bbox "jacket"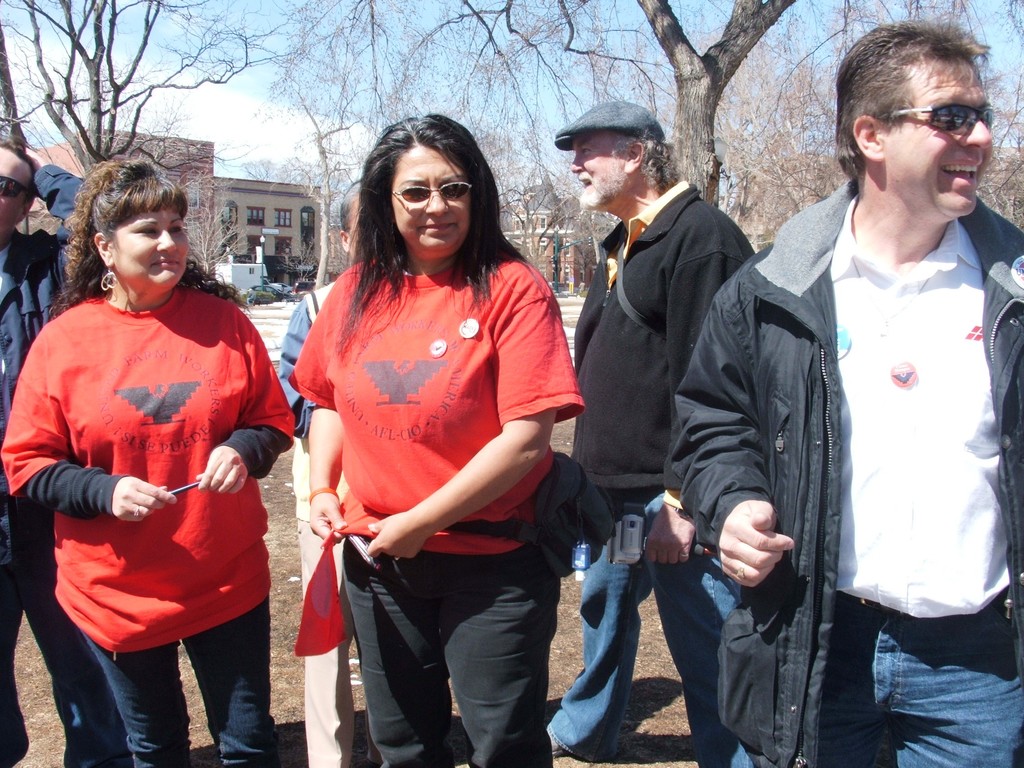
(x1=684, y1=102, x2=1023, y2=662)
